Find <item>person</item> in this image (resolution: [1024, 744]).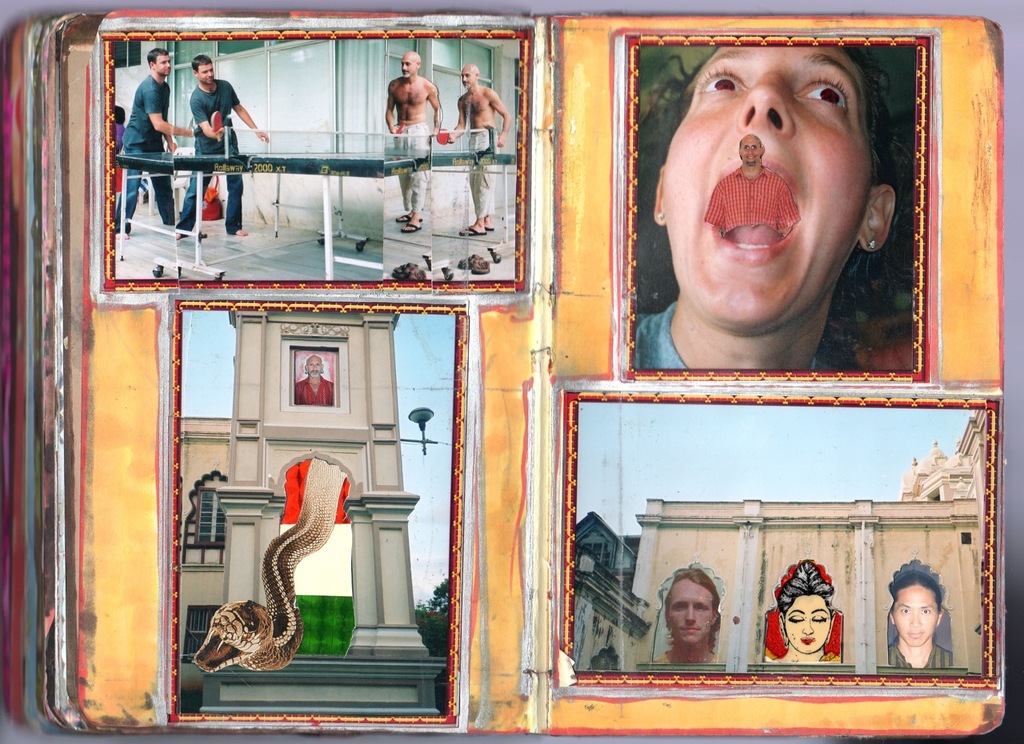
x1=651 y1=568 x2=718 y2=669.
